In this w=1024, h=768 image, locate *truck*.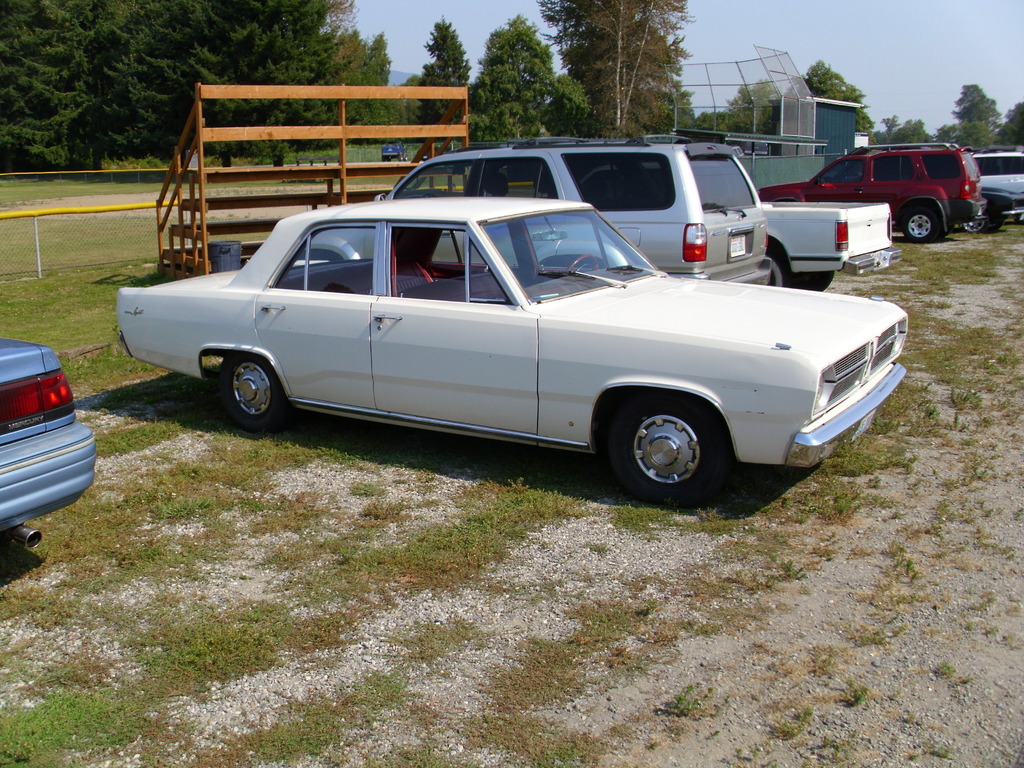
Bounding box: 575 154 904 291.
